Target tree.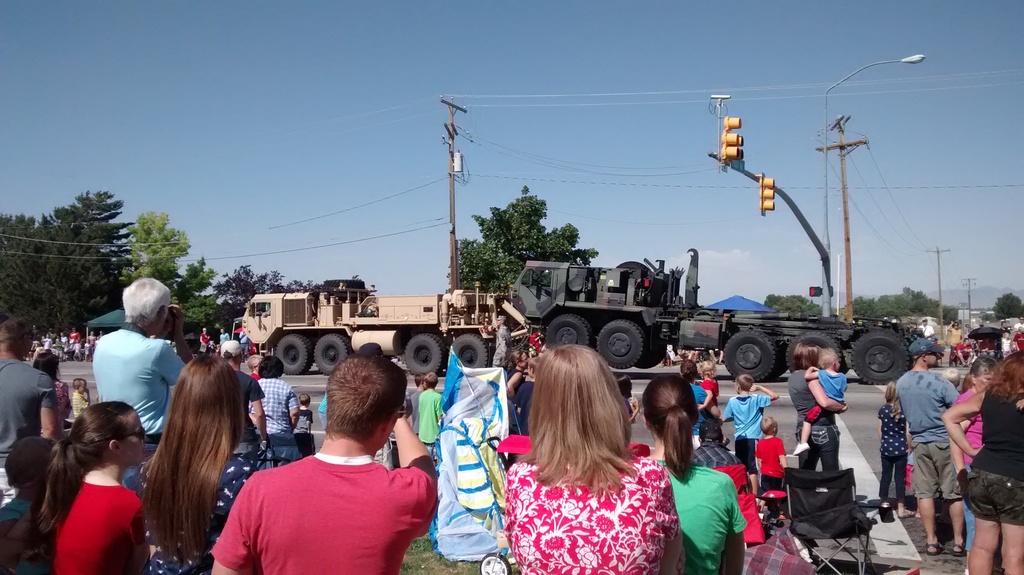
Target region: box(991, 291, 1023, 320).
